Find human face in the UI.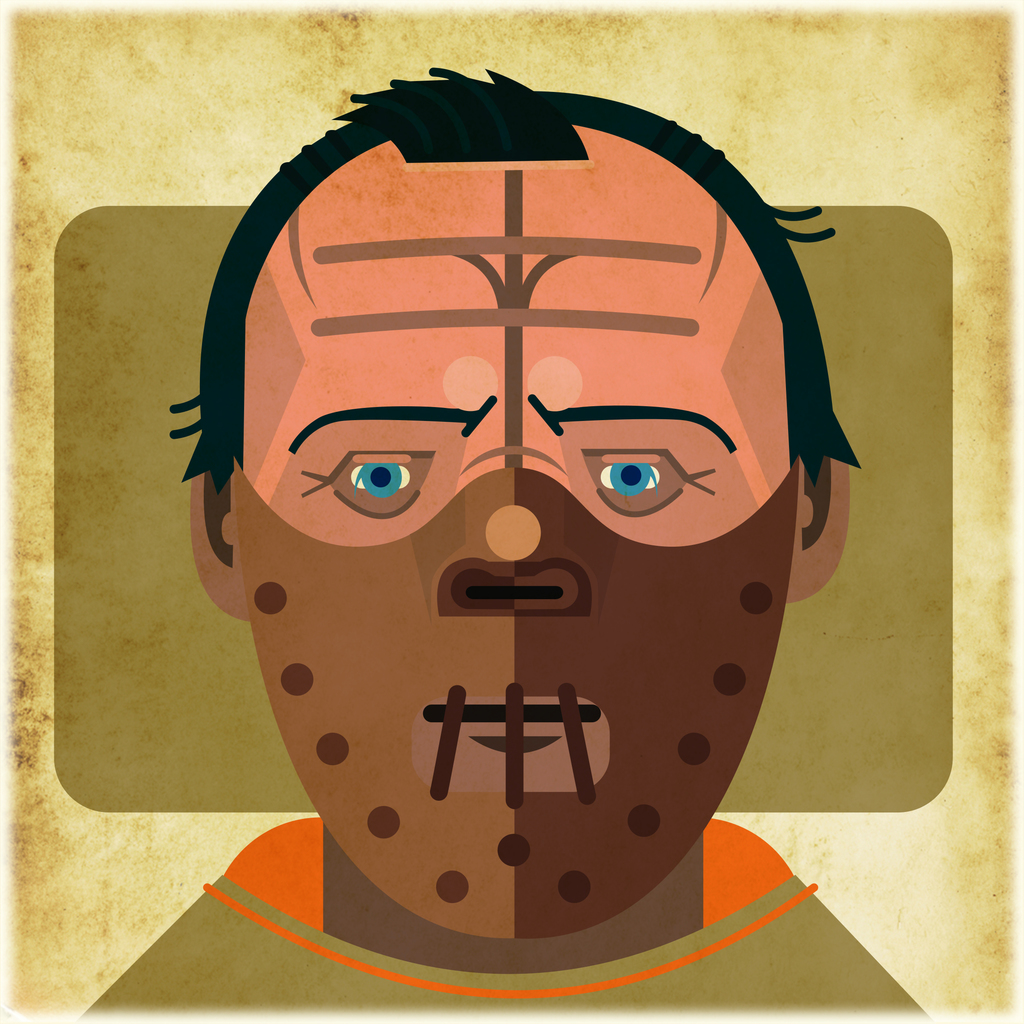
UI element at [x1=240, y1=193, x2=802, y2=950].
